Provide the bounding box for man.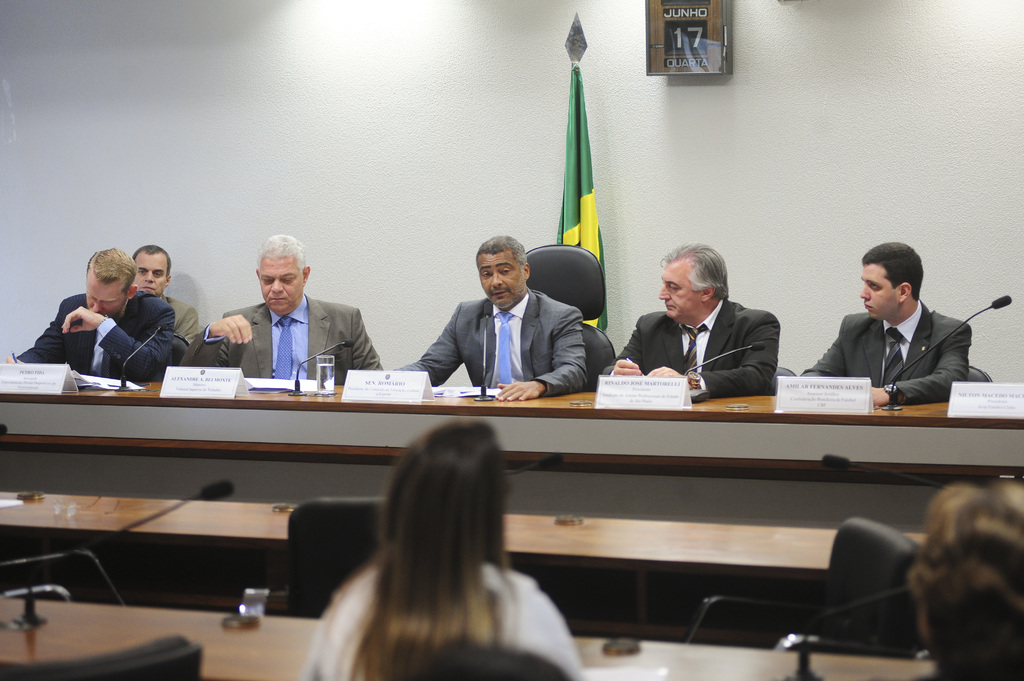
select_region(601, 242, 786, 401).
